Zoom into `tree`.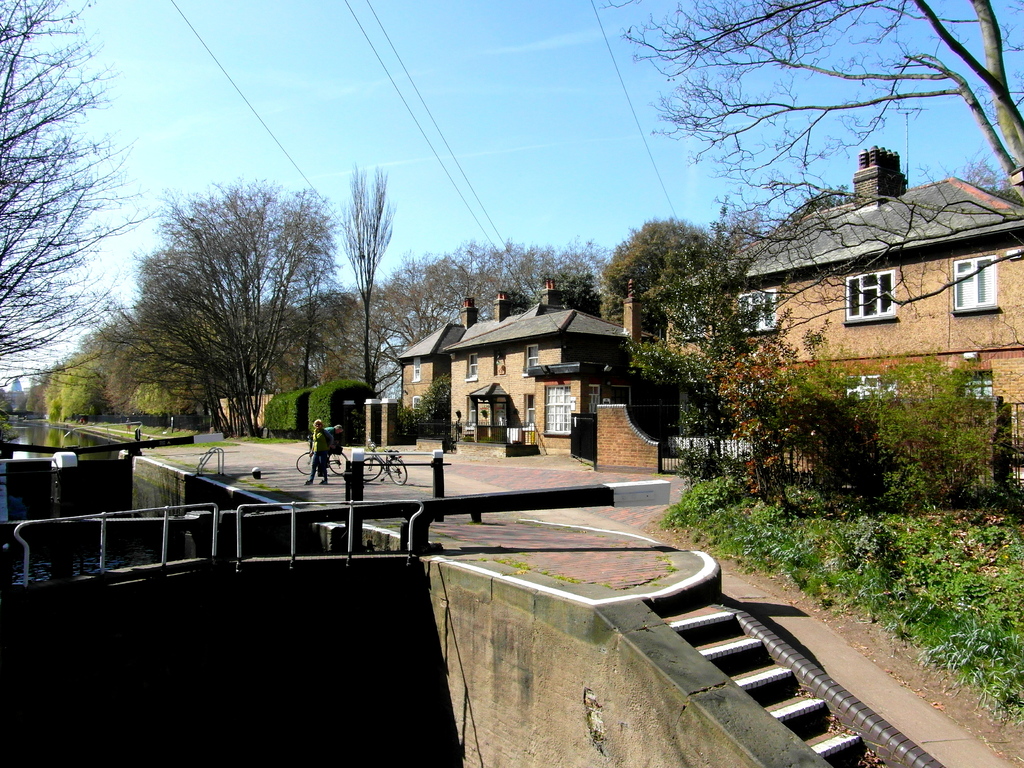
Zoom target: {"left": 0, "top": 0, "right": 160, "bottom": 393}.
